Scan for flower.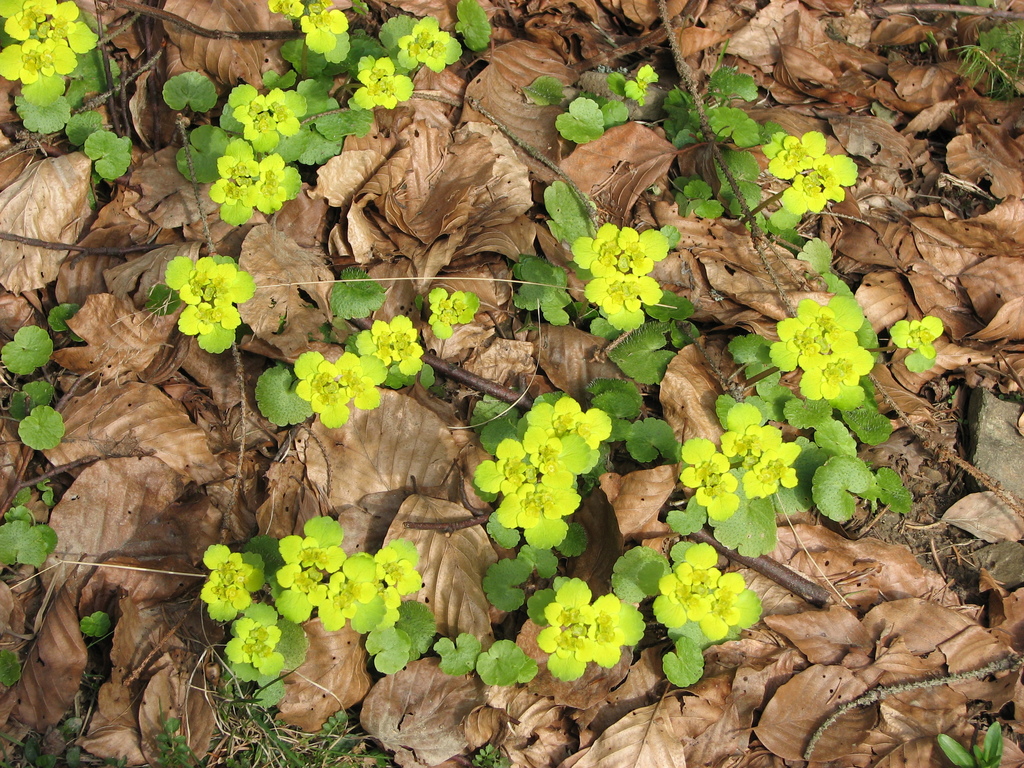
Scan result: bbox=(296, 0, 346, 51).
